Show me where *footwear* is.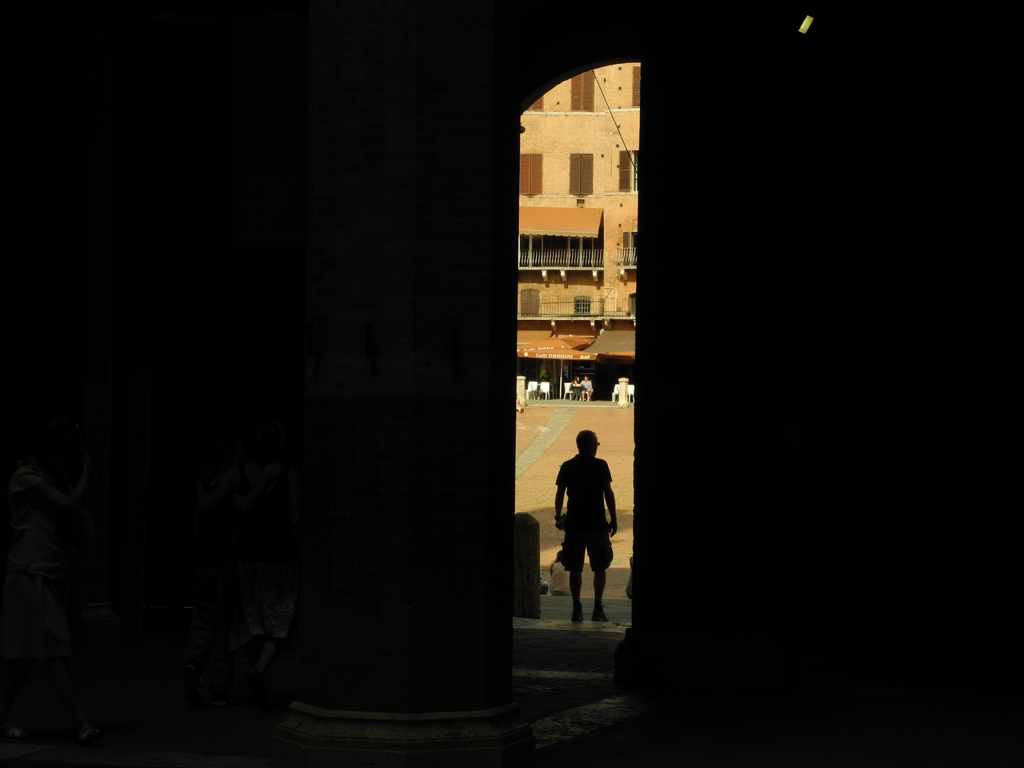
*footwear* is at 591/602/608/623.
